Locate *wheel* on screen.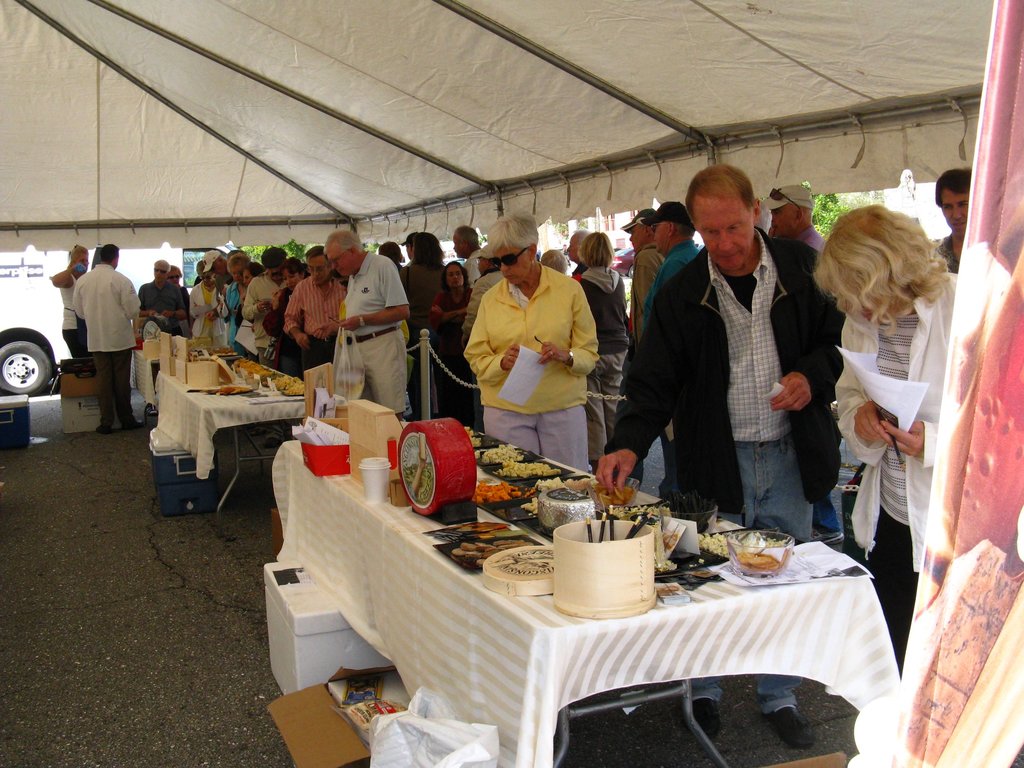
On screen at (0,340,54,397).
